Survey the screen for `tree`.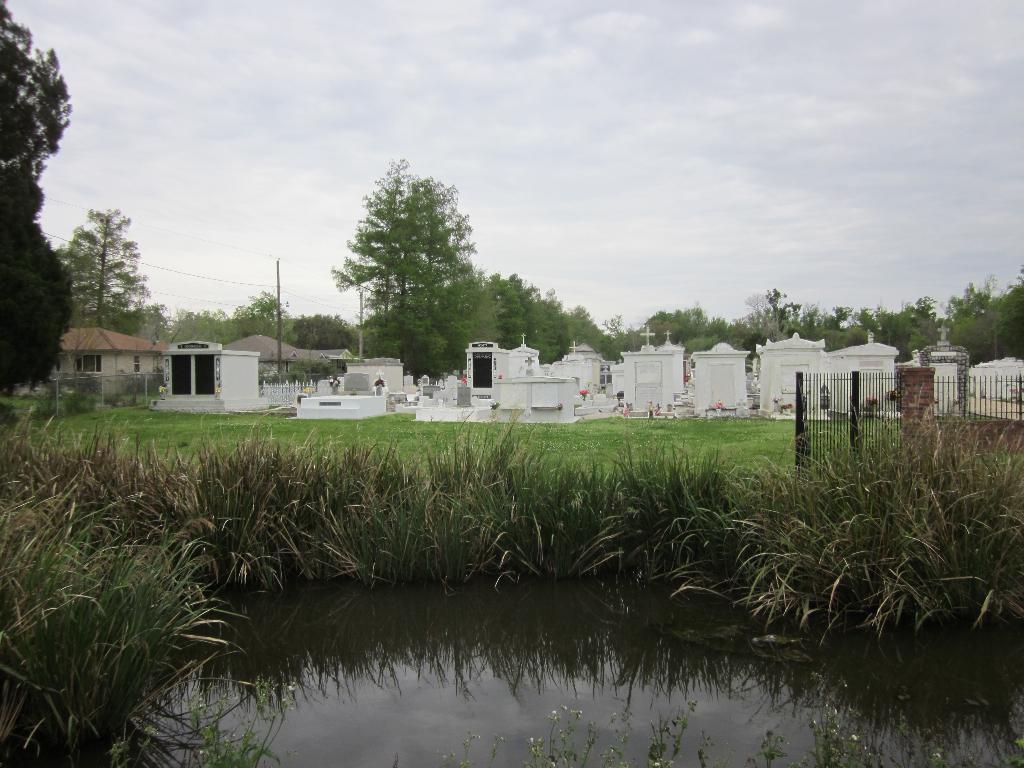
Survey found: left=742, top=283, right=800, bottom=339.
